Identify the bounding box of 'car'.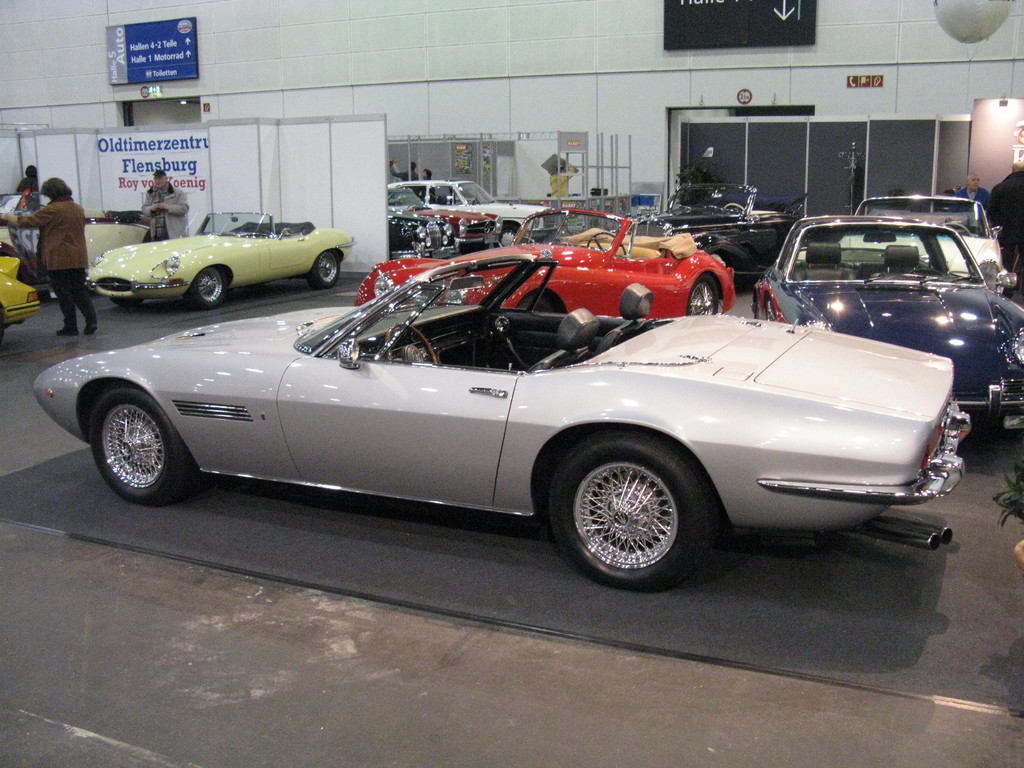
<box>395,178,546,252</box>.
